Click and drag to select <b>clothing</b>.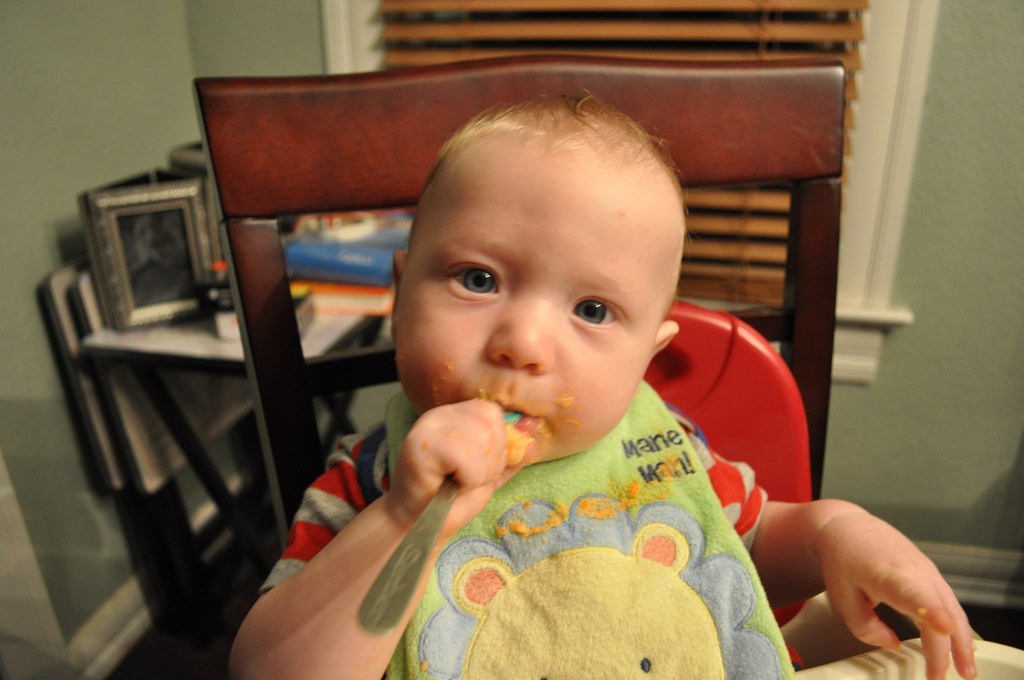
Selection: {"left": 260, "top": 194, "right": 845, "bottom": 679}.
